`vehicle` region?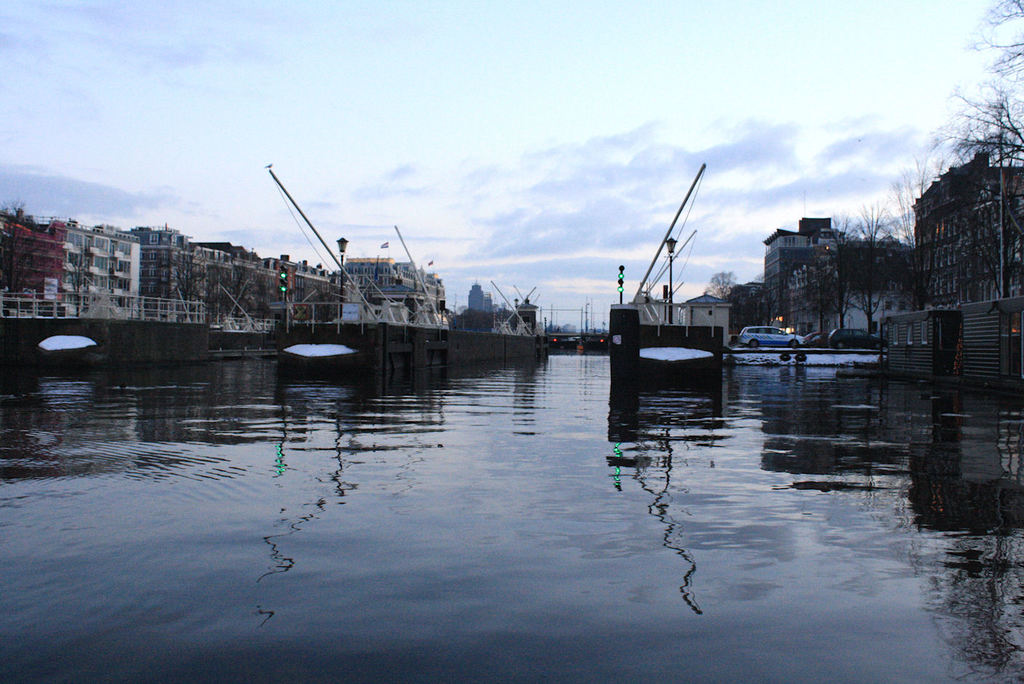
l=284, t=339, r=361, b=378
